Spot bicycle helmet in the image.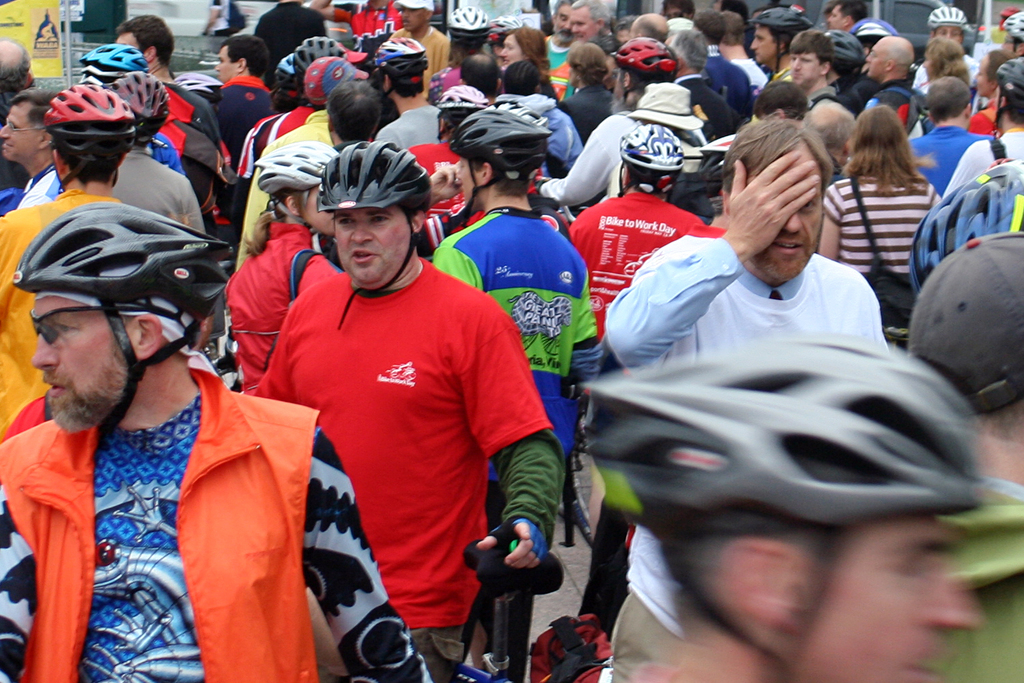
bicycle helmet found at crop(8, 201, 236, 436).
